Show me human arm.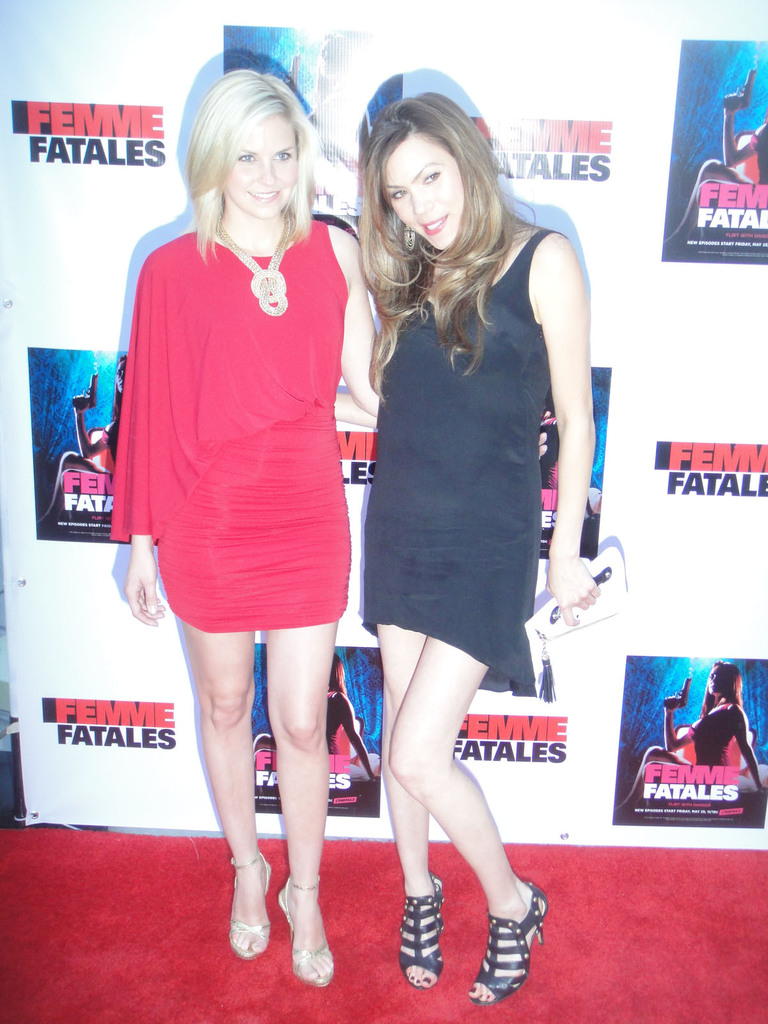
human arm is here: pyautogui.locateOnScreen(528, 205, 610, 579).
